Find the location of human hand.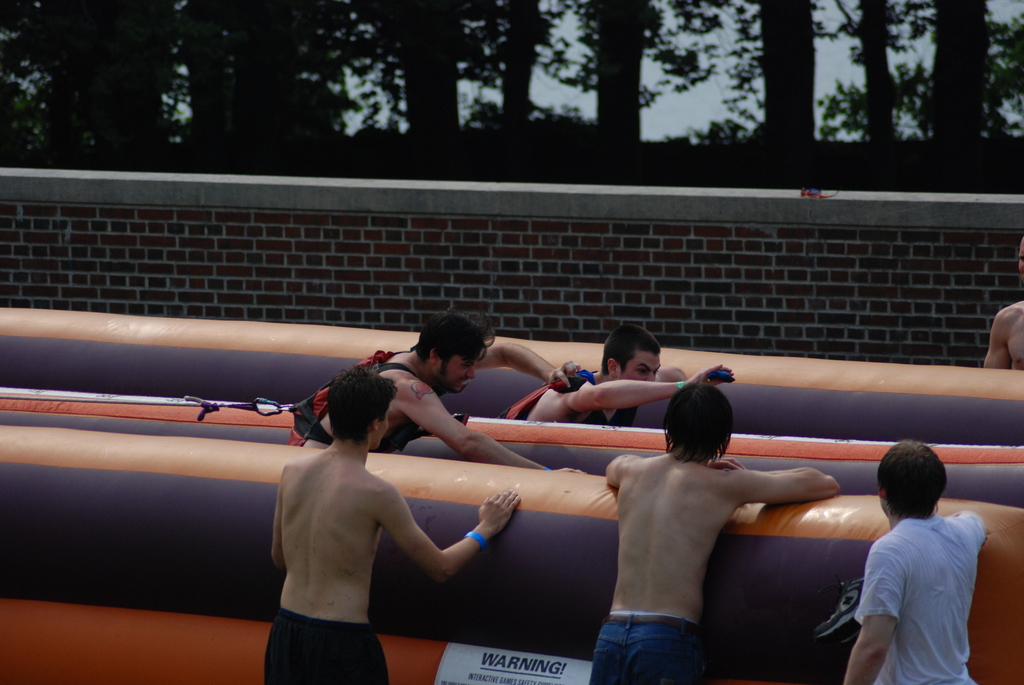
Location: [472, 484, 524, 536].
